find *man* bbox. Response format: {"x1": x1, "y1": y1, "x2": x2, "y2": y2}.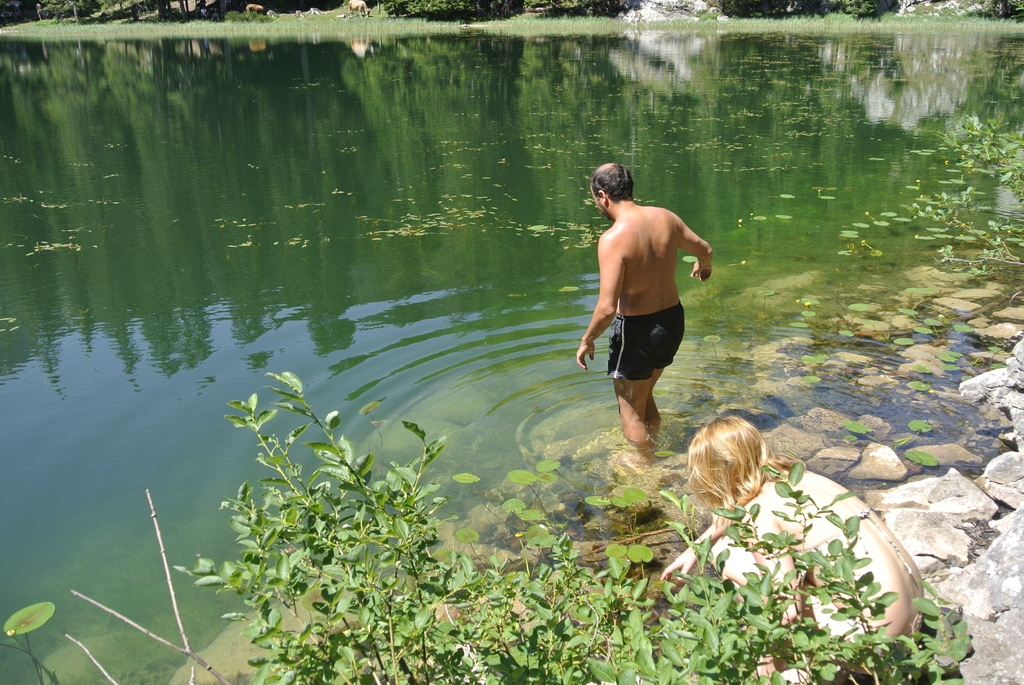
{"x1": 582, "y1": 159, "x2": 716, "y2": 466}.
